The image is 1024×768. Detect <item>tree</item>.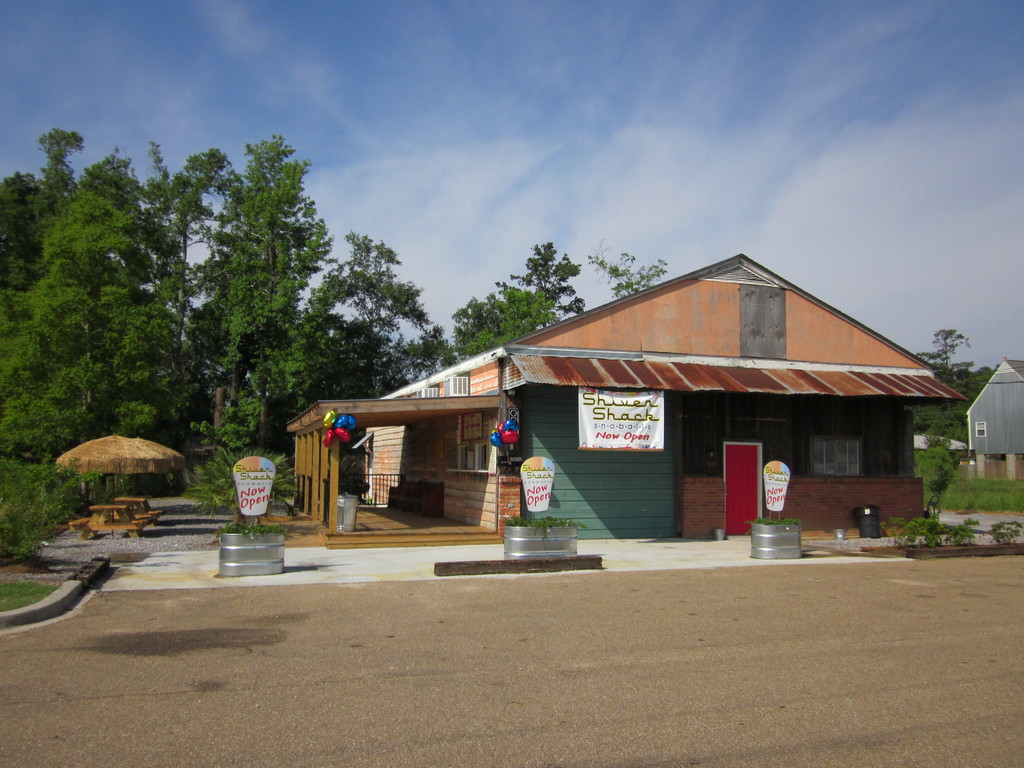
Detection: (left=390, top=318, right=458, bottom=385).
